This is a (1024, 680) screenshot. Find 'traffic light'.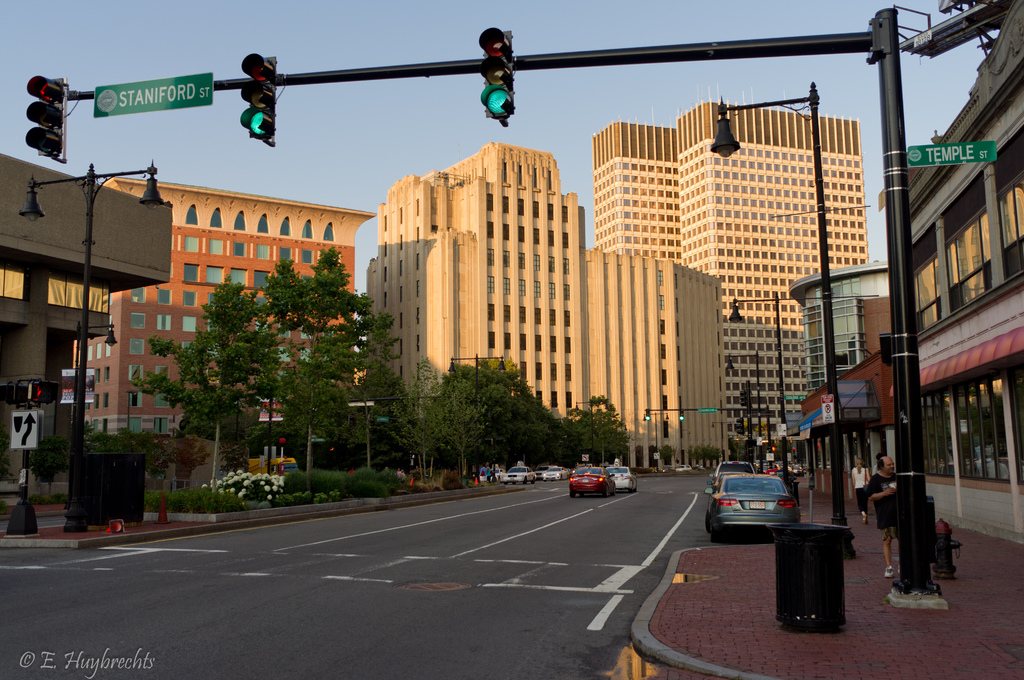
Bounding box: Rect(28, 382, 59, 408).
